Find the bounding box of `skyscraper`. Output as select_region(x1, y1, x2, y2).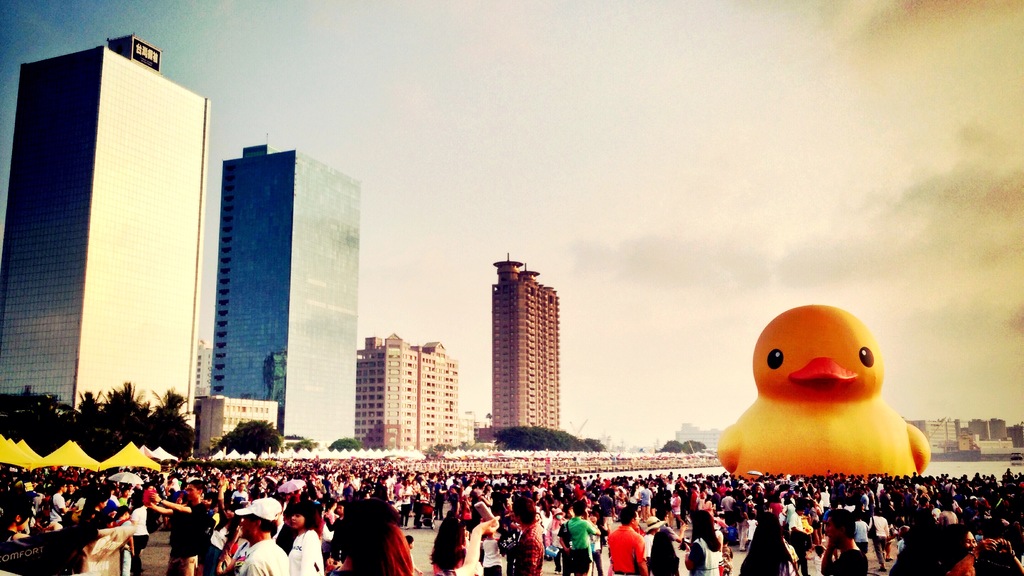
select_region(486, 255, 570, 443).
